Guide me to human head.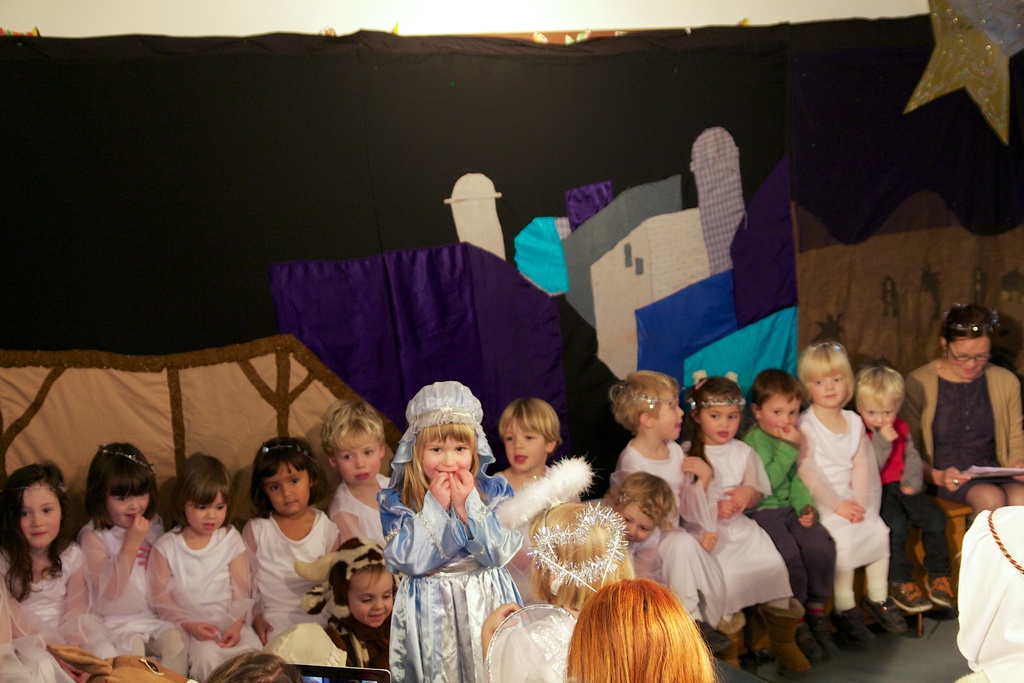
Guidance: (936, 303, 995, 378).
